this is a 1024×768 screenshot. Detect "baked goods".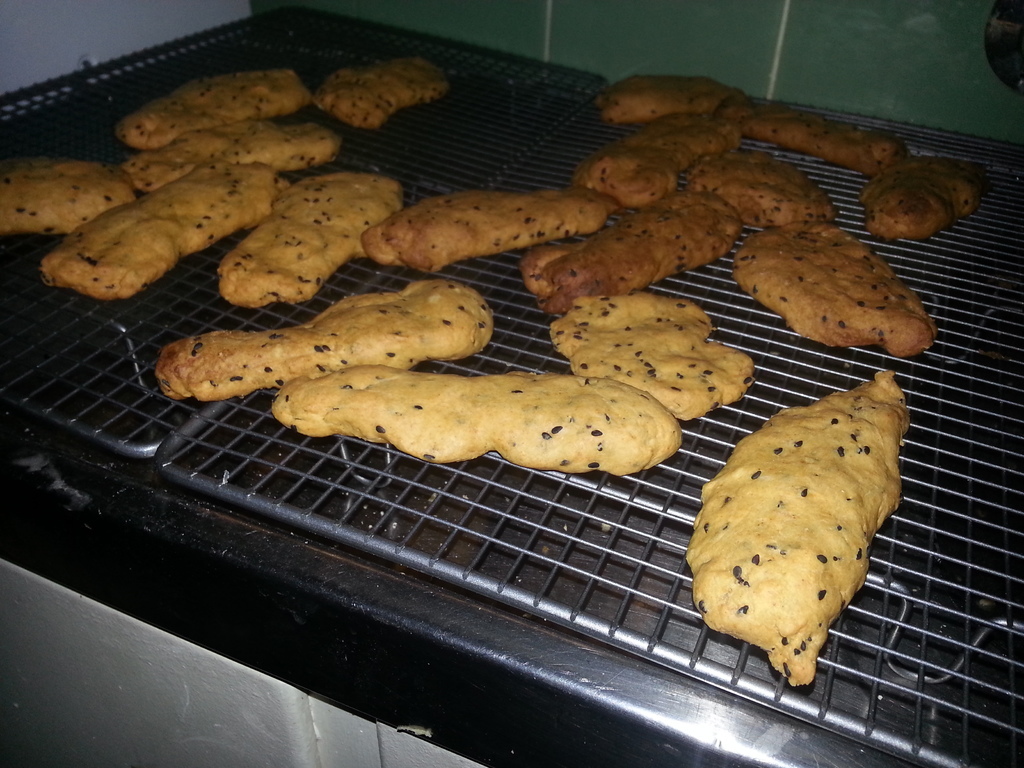
(687, 150, 840, 224).
